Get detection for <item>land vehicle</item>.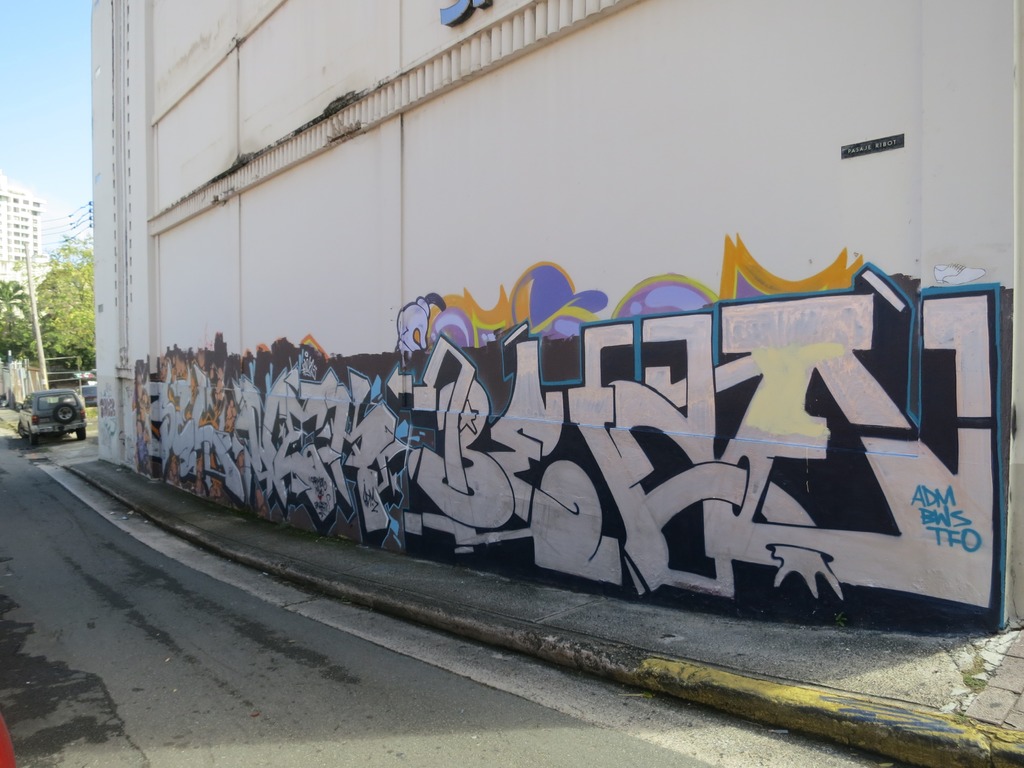
Detection: box=[15, 394, 86, 444].
